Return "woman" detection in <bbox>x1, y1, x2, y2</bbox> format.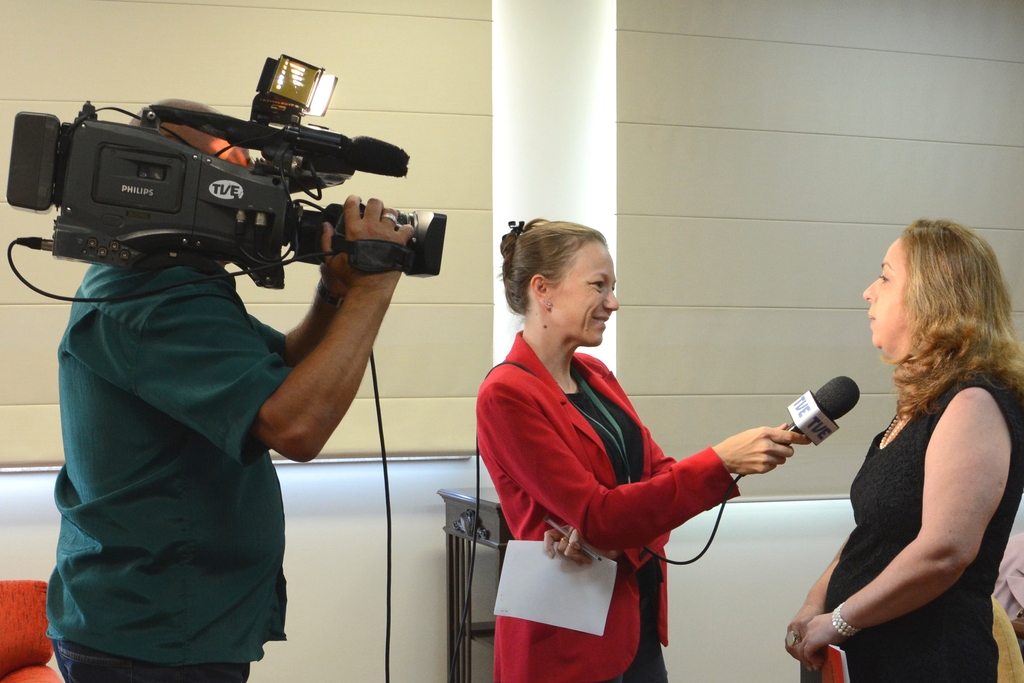
<bbox>794, 202, 1018, 682</bbox>.
